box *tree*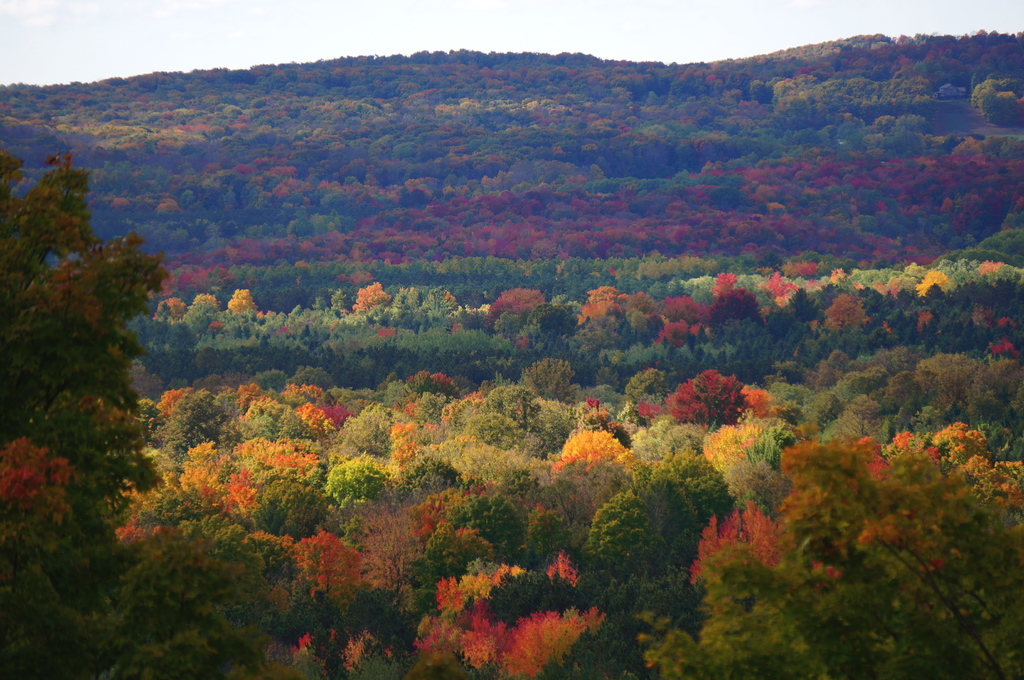
(678, 363, 779, 442)
